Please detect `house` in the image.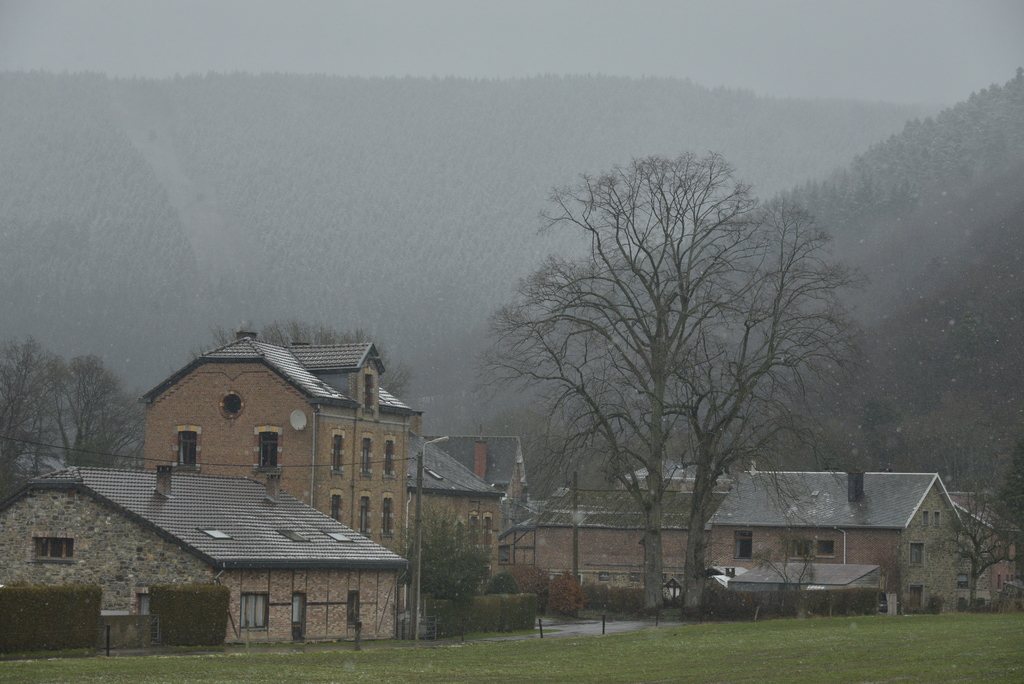
bbox=(685, 456, 973, 615).
